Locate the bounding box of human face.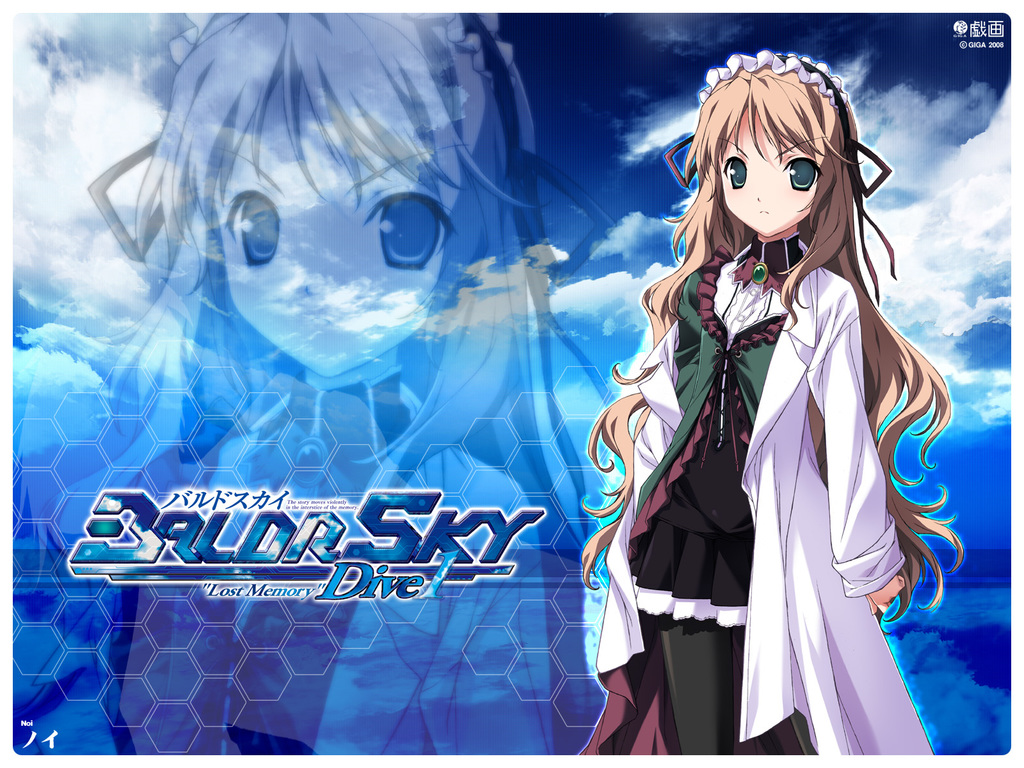
Bounding box: 717/108/818/237.
